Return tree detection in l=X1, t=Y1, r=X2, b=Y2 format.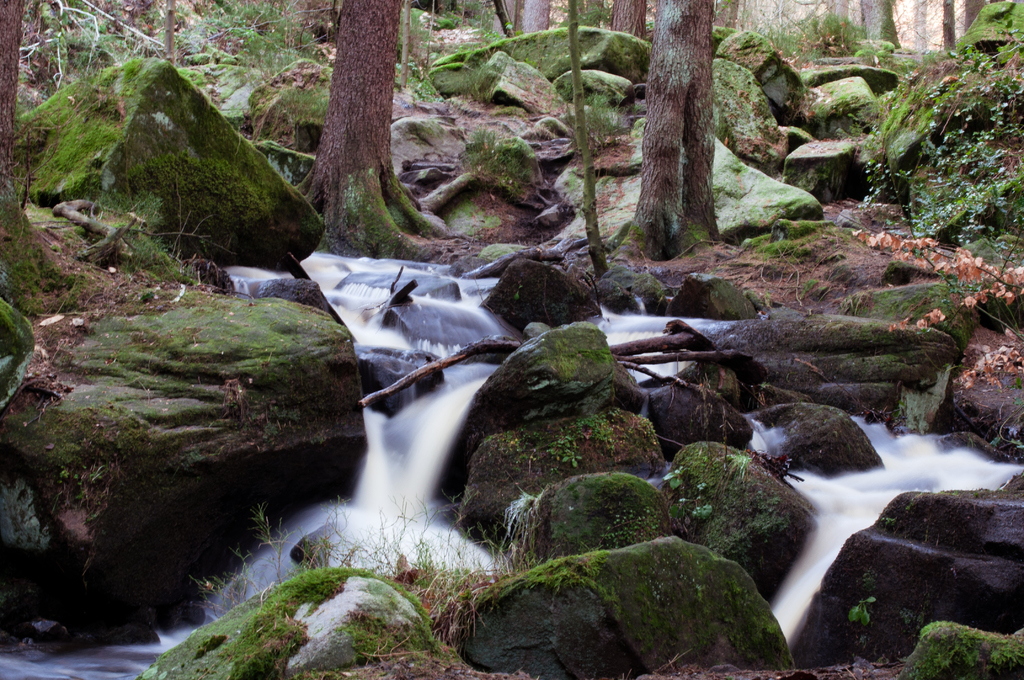
l=893, t=0, r=942, b=53.
